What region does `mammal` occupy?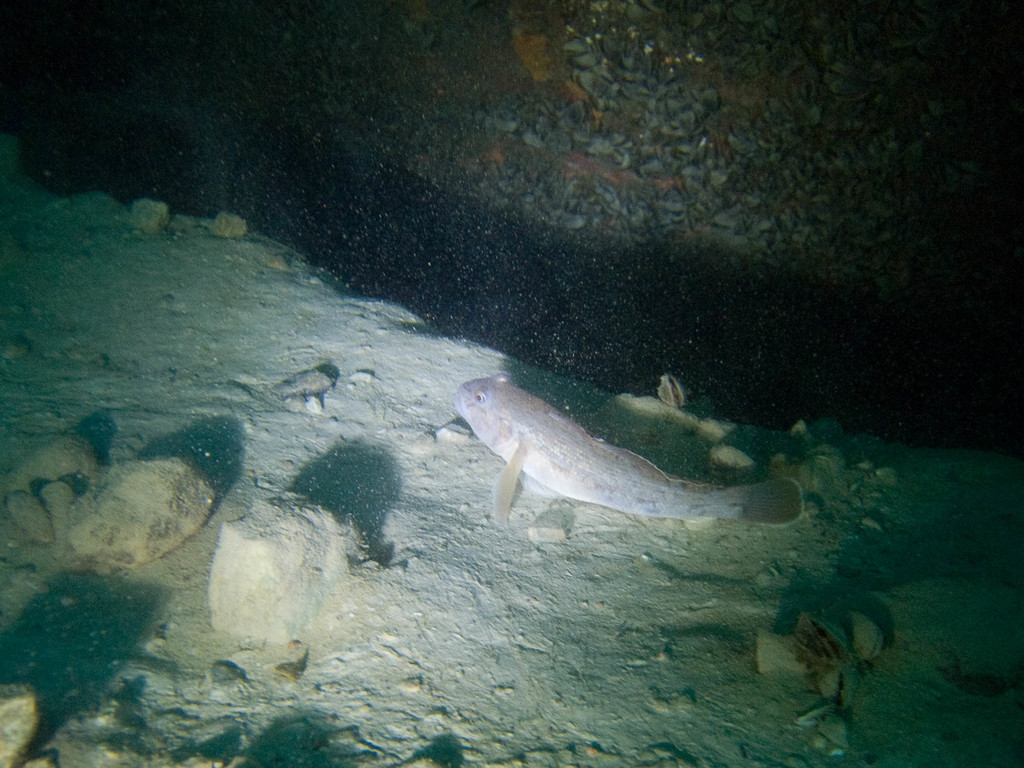
bbox(451, 371, 780, 555).
